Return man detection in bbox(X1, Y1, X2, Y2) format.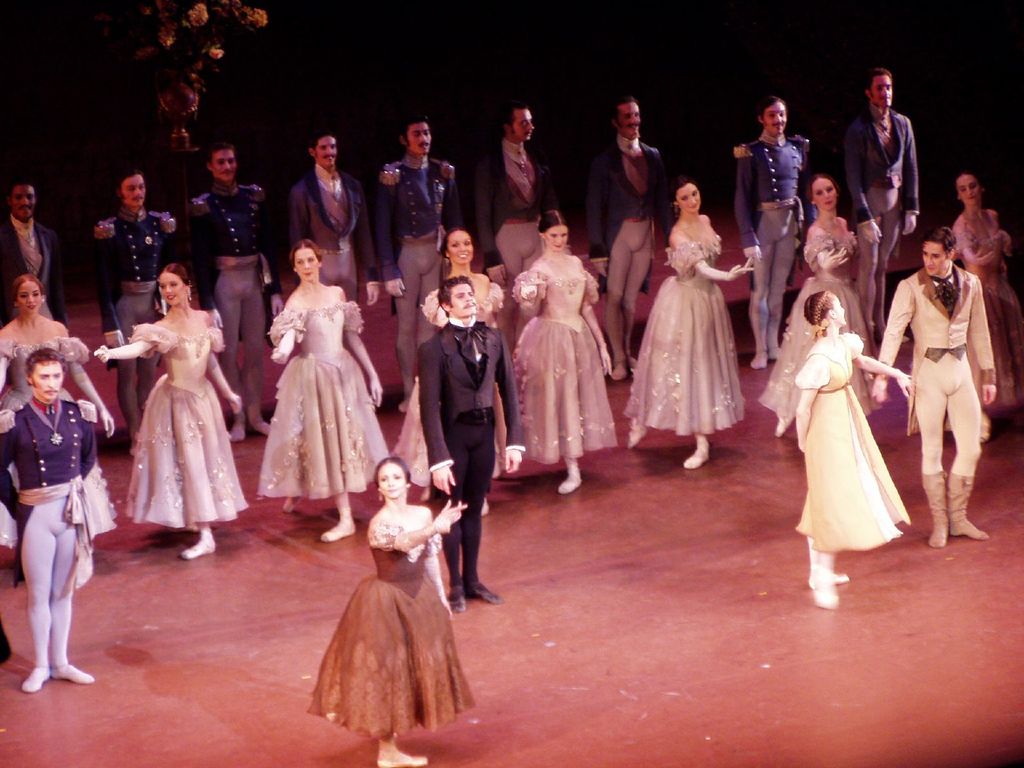
bbox(383, 115, 454, 406).
